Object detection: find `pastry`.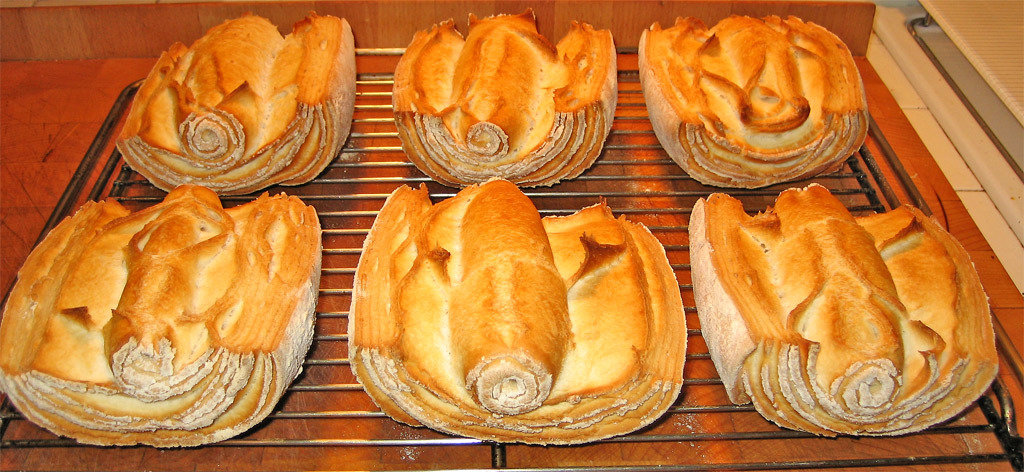
(left=349, top=176, right=688, bottom=445).
